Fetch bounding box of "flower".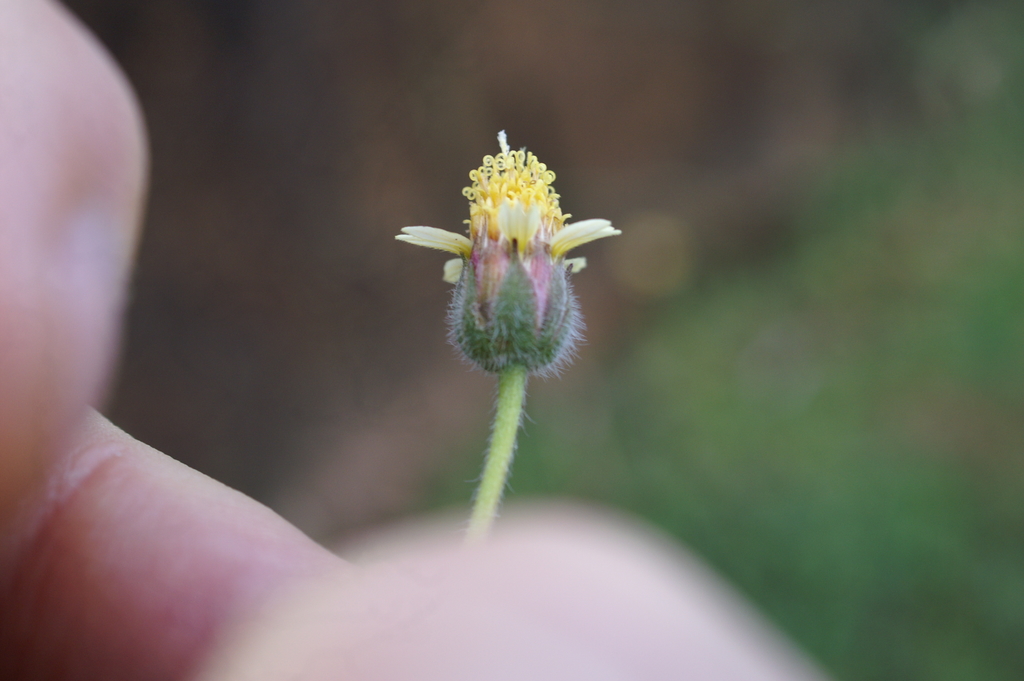
Bbox: crop(410, 132, 614, 386).
